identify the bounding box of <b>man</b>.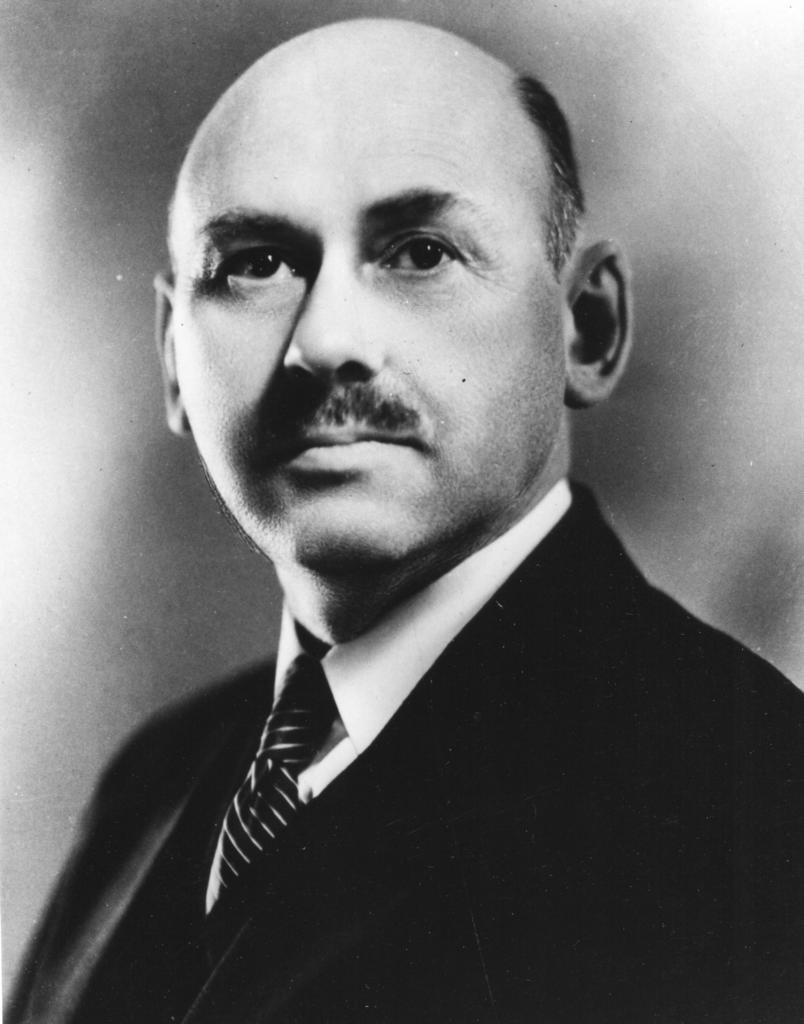
(x1=0, y1=0, x2=803, y2=1023).
